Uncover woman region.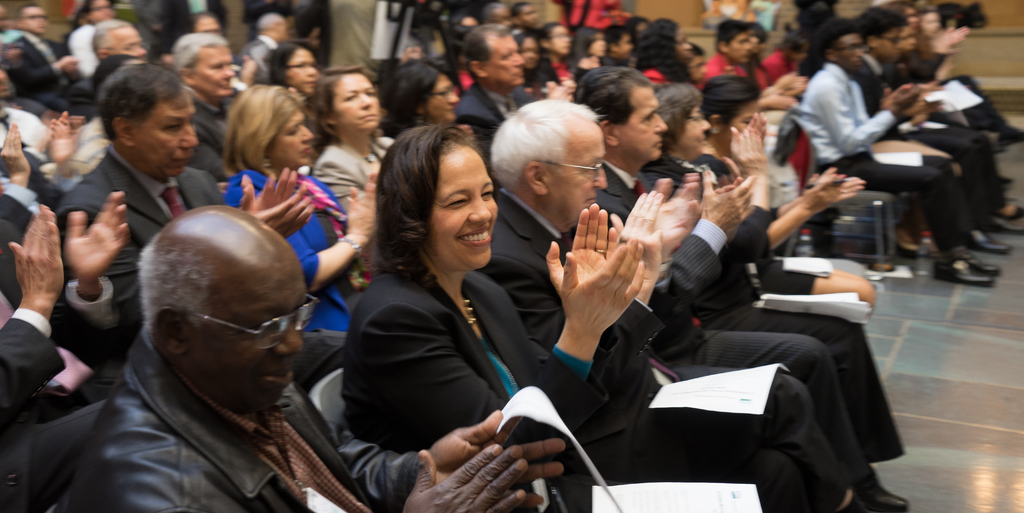
Uncovered: 269 43 318 95.
